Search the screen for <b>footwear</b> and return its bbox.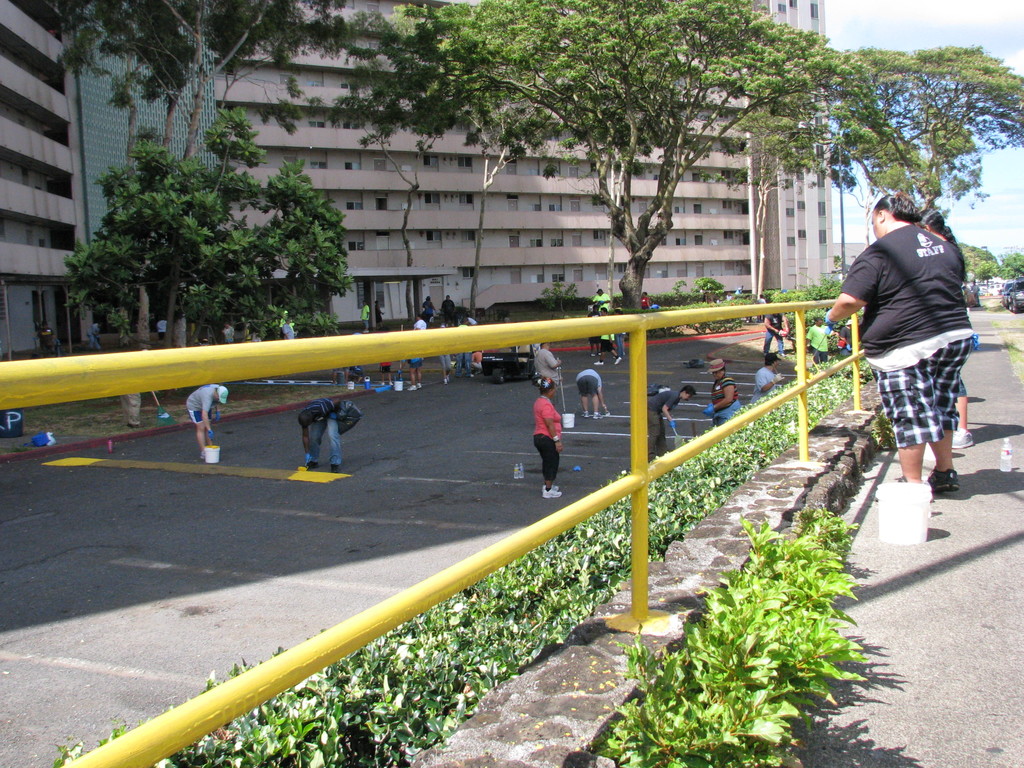
Found: bbox(616, 356, 620, 365).
